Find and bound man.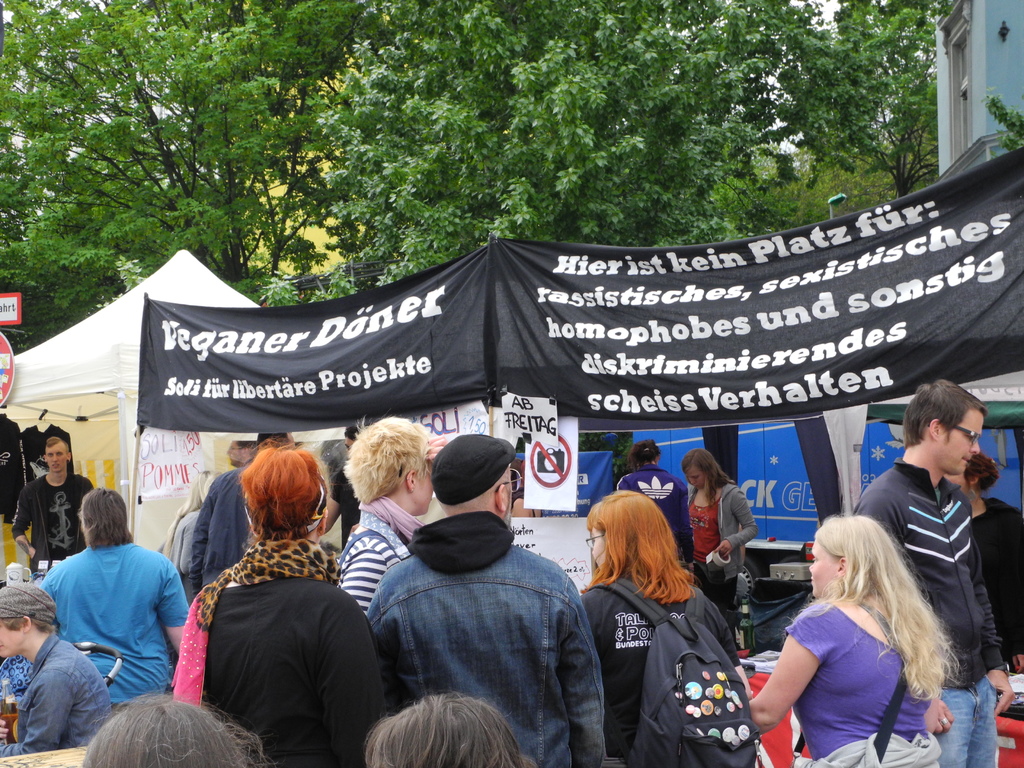
Bound: (x1=223, y1=440, x2=259, y2=466).
